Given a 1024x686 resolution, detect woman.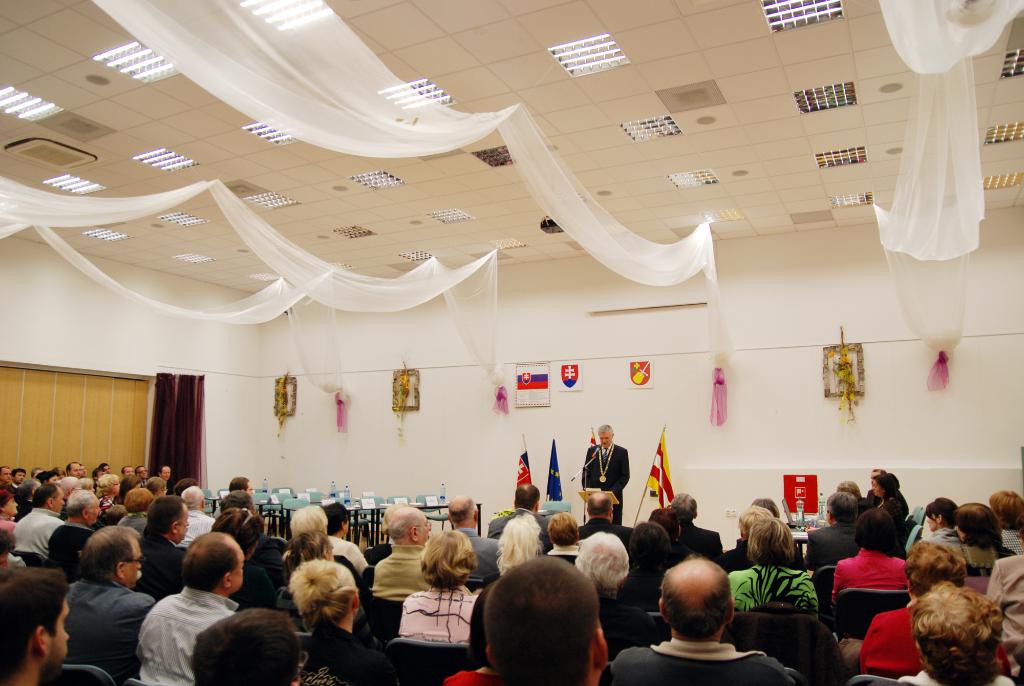
BBox(920, 498, 958, 562).
